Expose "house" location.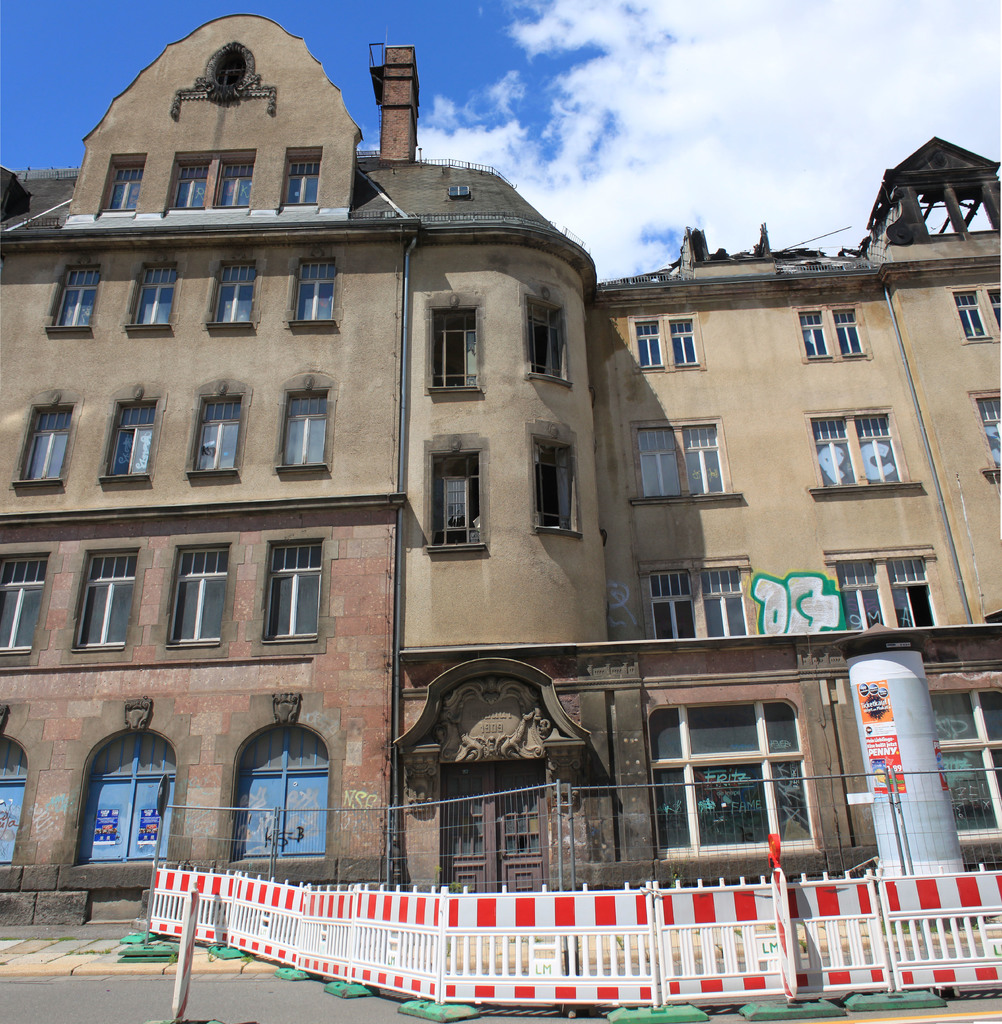
Exposed at box(0, 6, 1001, 932).
